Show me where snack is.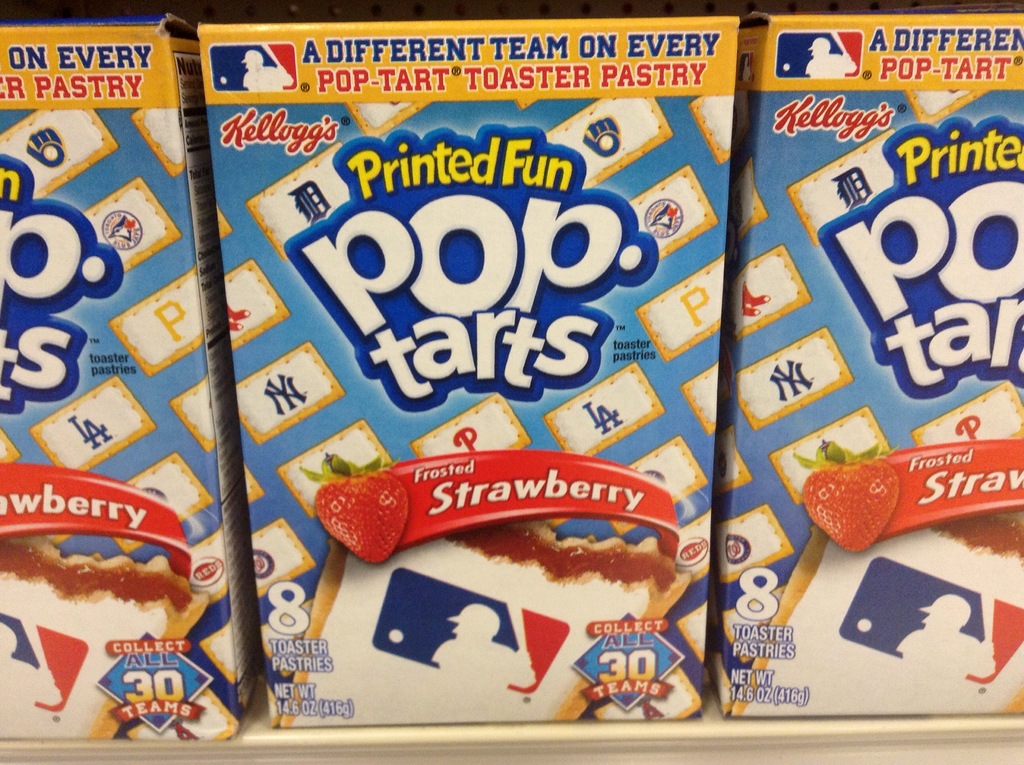
snack is at [left=628, top=165, right=718, bottom=260].
